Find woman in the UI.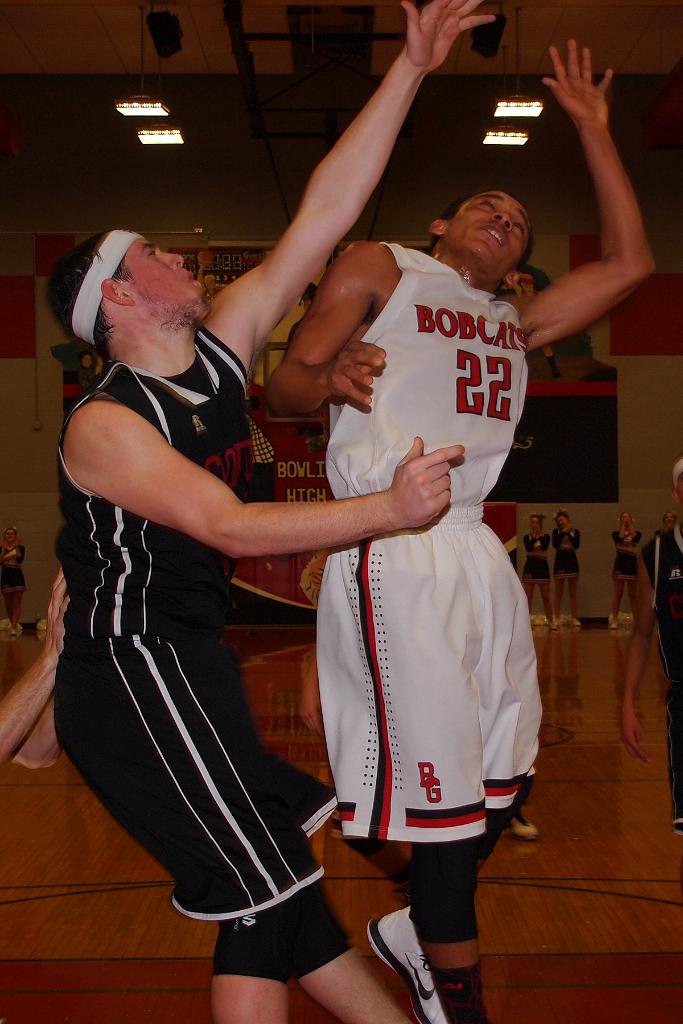
UI element at select_region(0, 529, 29, 633).
